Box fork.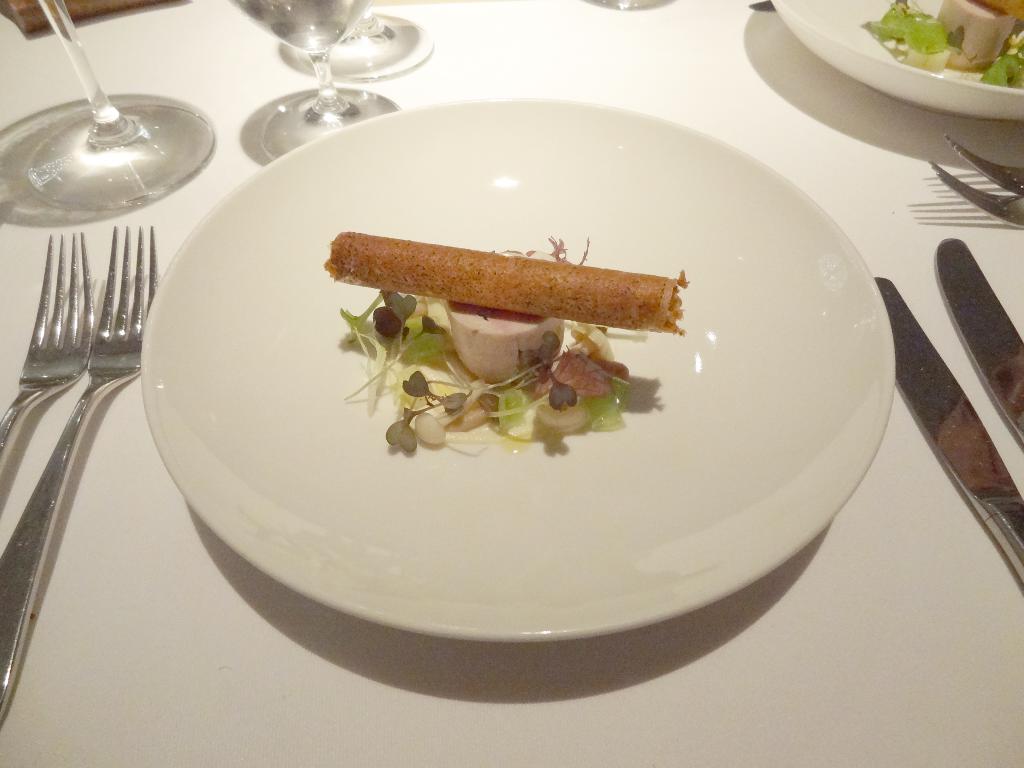
[left=930, top=161, right=1023, bottom=229].
